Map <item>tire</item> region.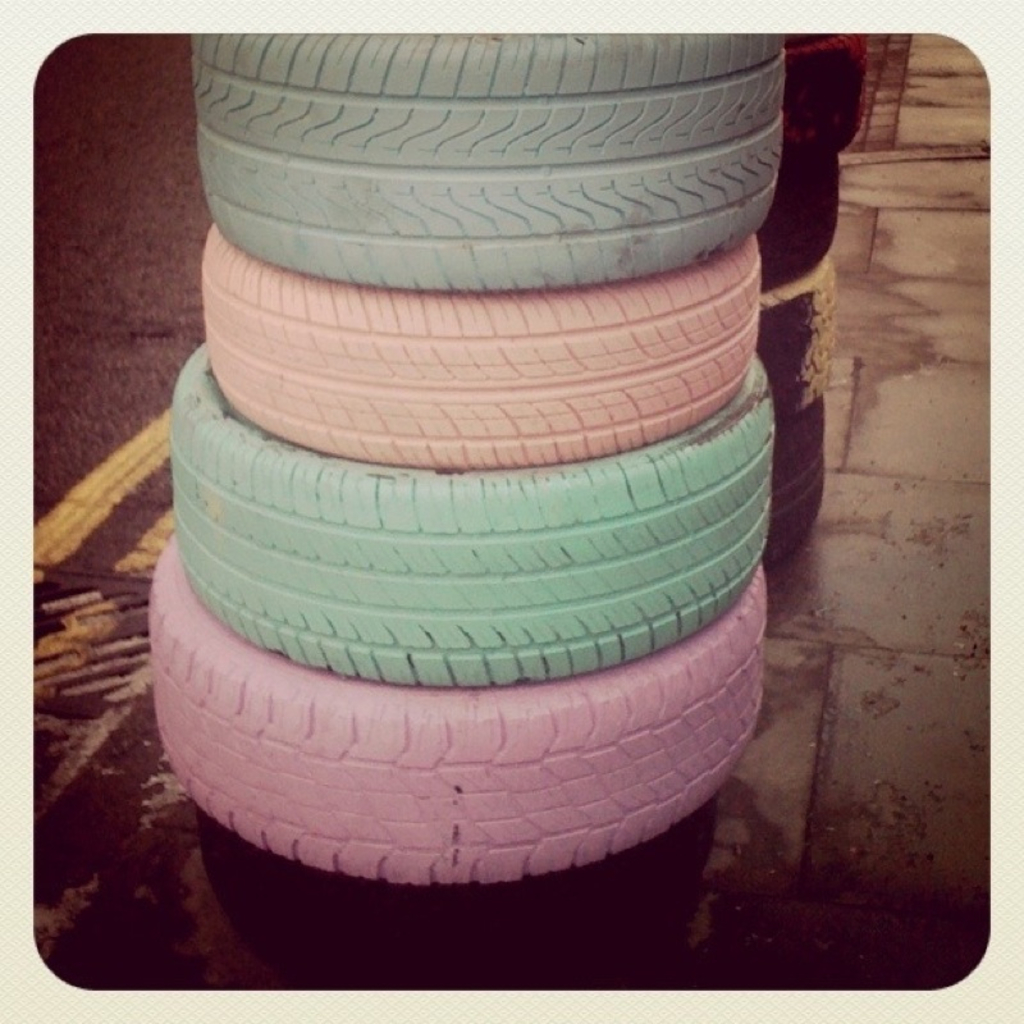
Mapped to <box>759,155,838,284</box>.
